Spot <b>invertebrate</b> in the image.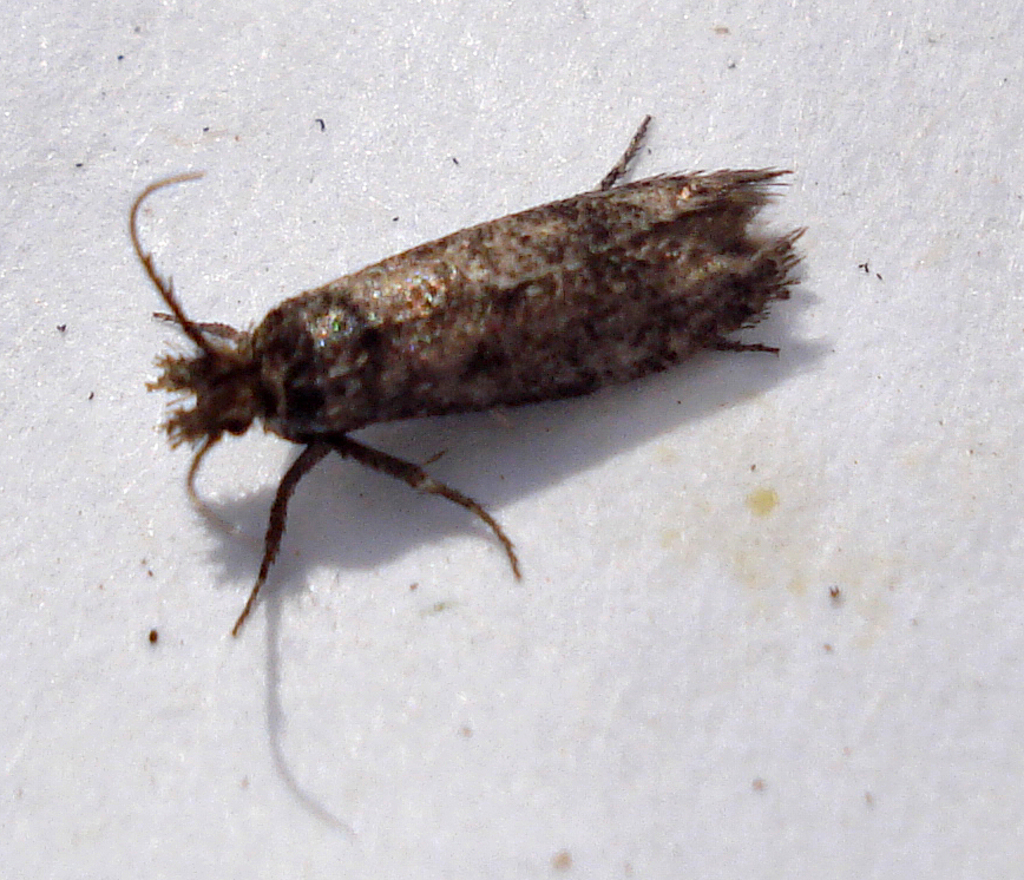
<b>invertebrate</b> found at pyautogui.locateOnScreen(131, 110, 808, 641).
